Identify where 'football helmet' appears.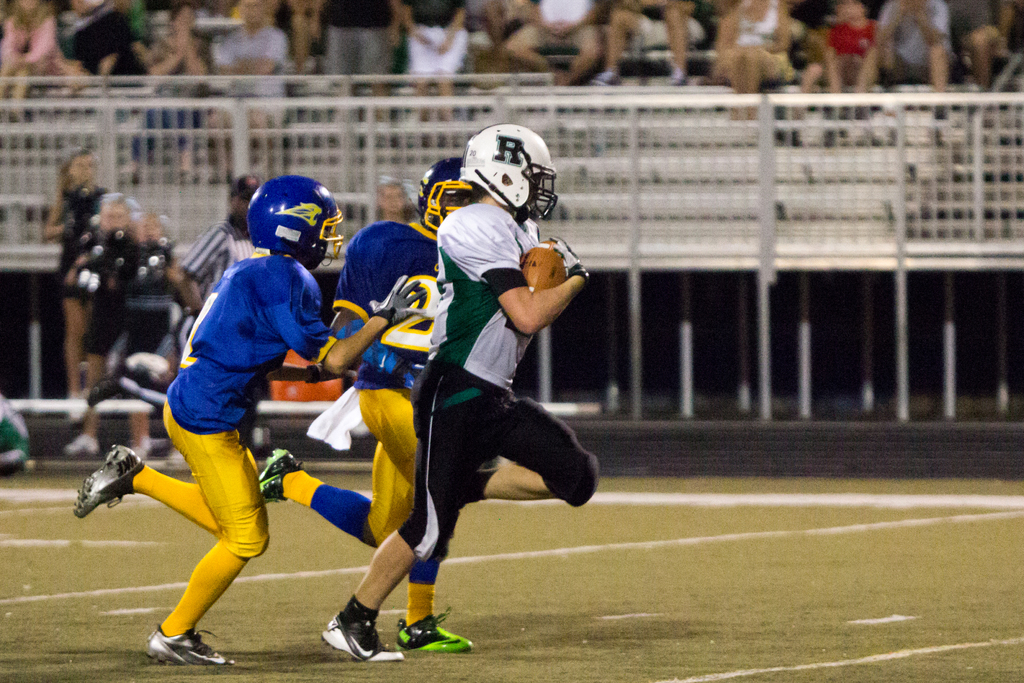
Appears at [left=413, top=160, right=483, bottom=238].
